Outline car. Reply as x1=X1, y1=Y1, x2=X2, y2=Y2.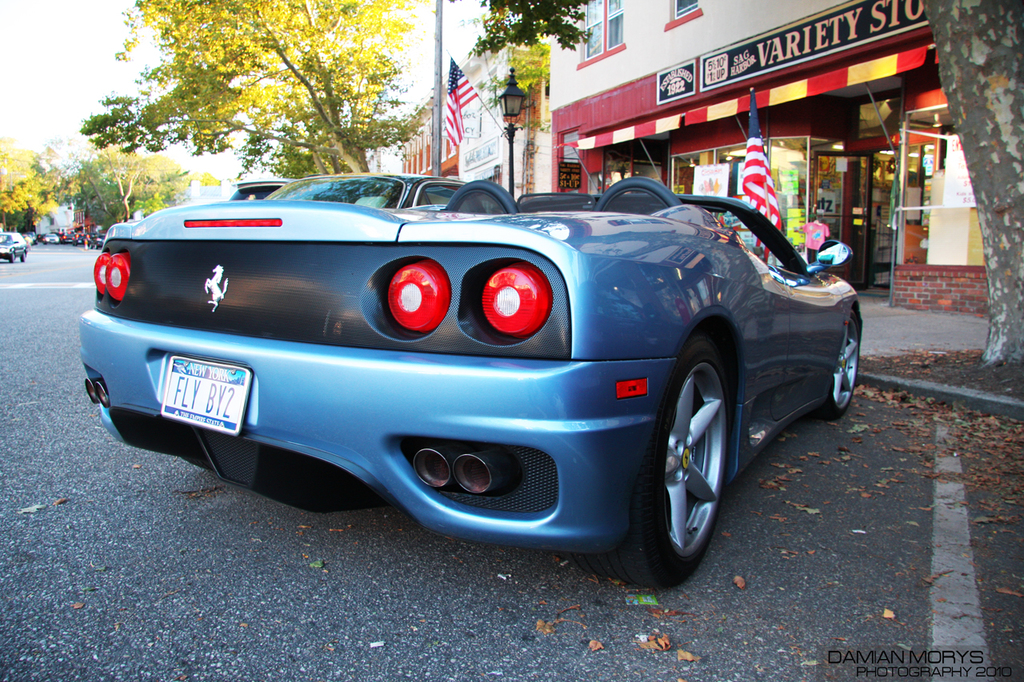
x1=0, y1=226, x2=22, y2=267.
